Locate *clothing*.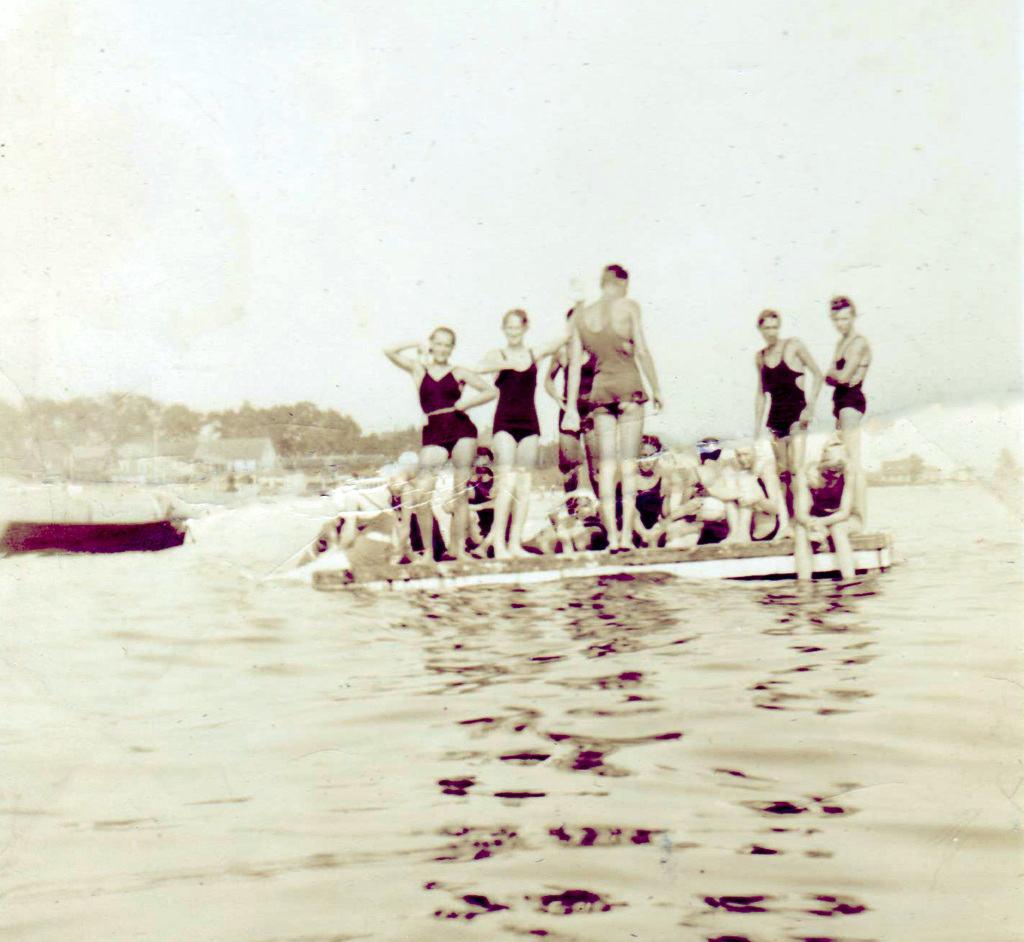
Bounding box: locate(831, 339, 869, 419).
